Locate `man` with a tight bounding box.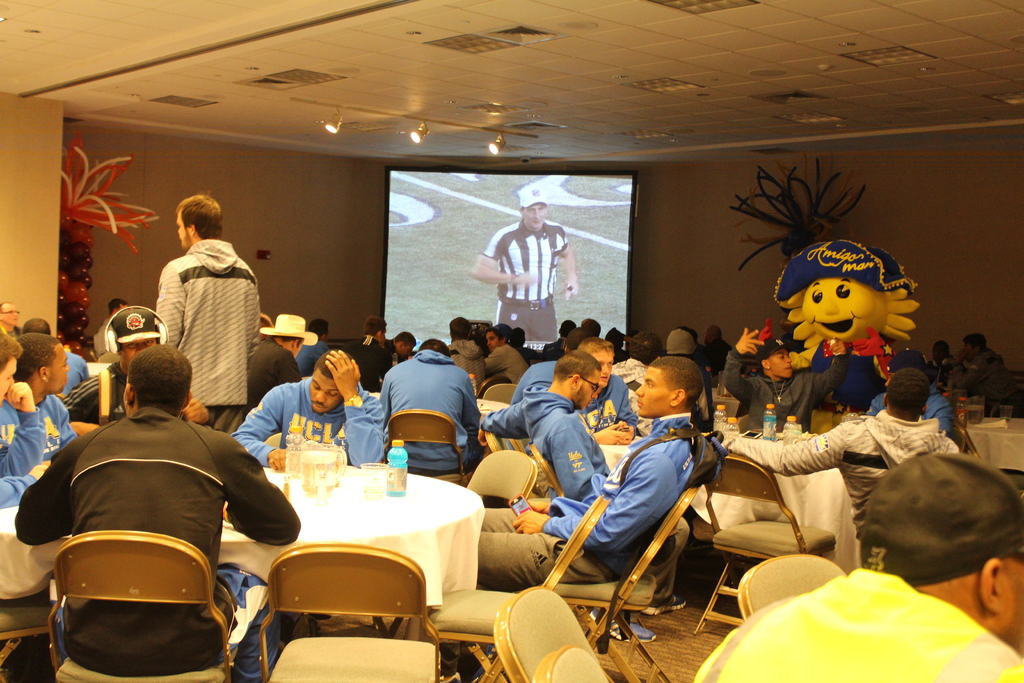
0,329,52,508.
